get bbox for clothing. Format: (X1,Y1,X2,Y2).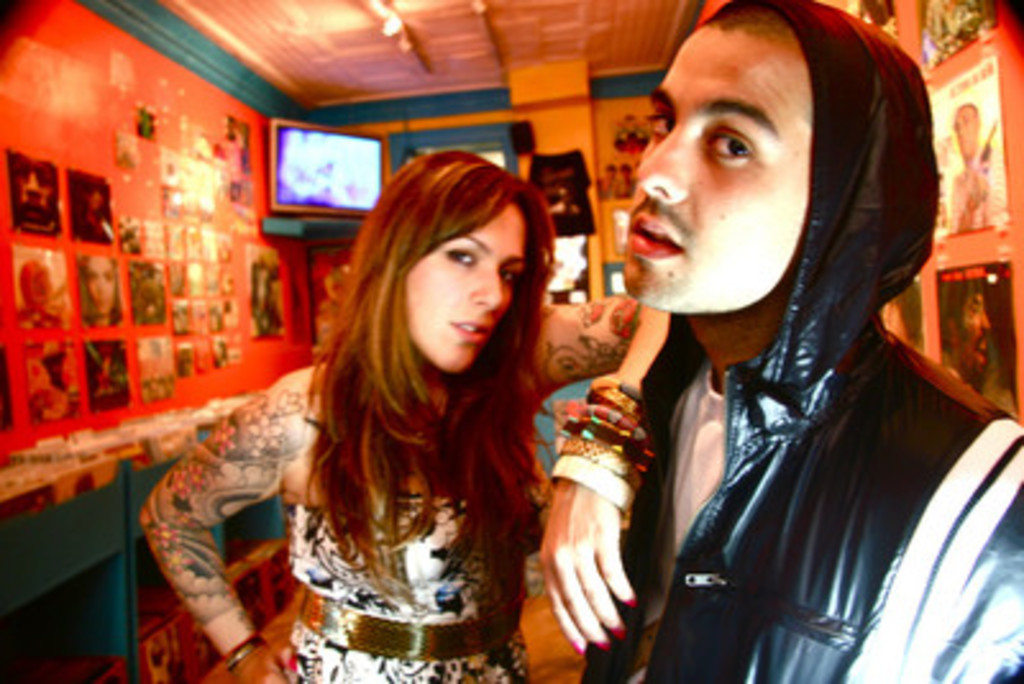
(576,0,1016,681).
